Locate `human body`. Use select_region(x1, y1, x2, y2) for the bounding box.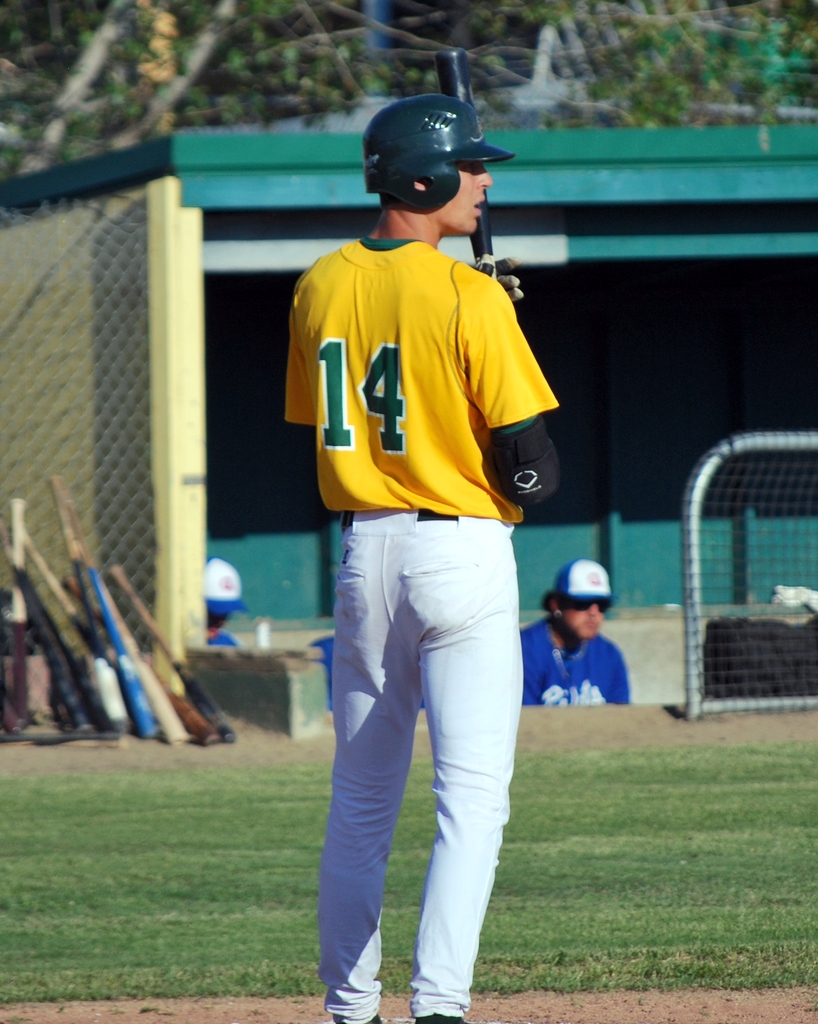
select_region(515, 618, 643, 712).
